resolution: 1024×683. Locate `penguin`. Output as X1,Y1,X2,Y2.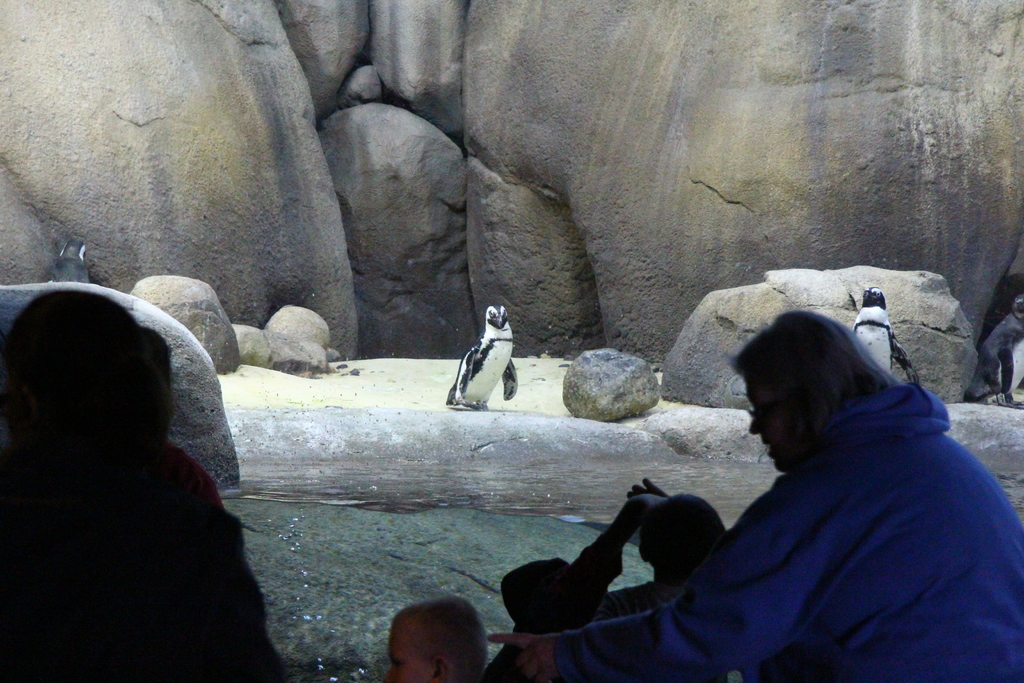
845,282,916,387.
